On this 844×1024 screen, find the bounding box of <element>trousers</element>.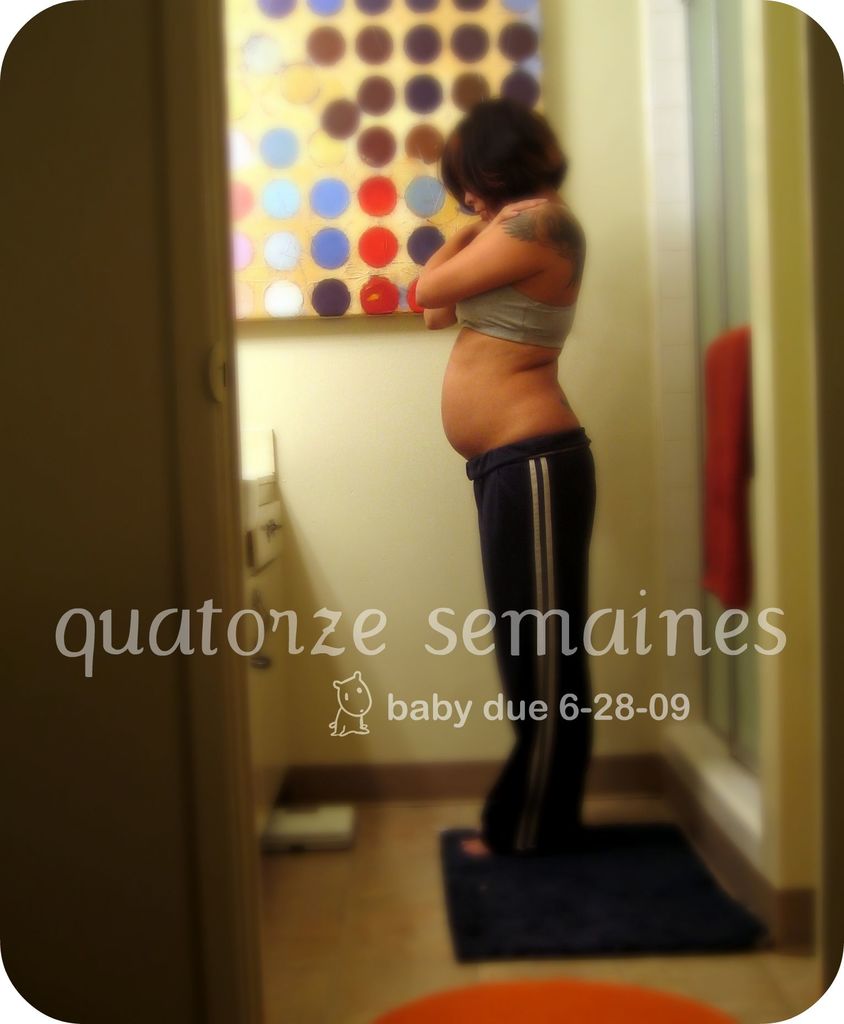
Bounding box: [466, 420, 598, 852].
